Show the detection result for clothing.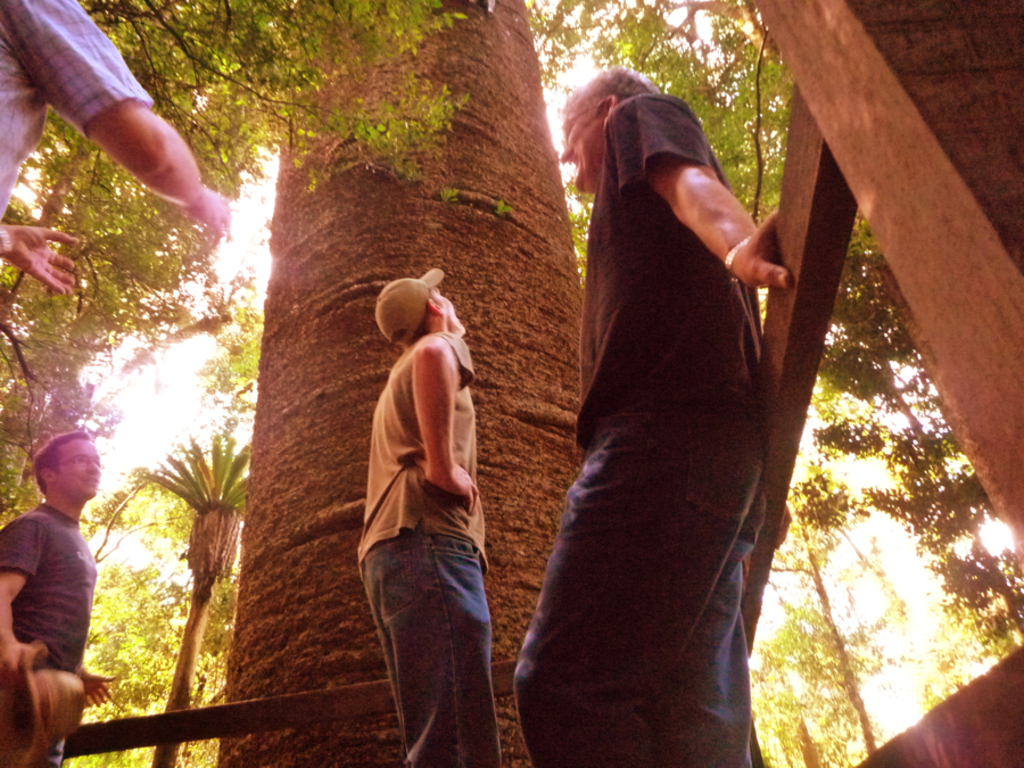
[0,0,152,224].
